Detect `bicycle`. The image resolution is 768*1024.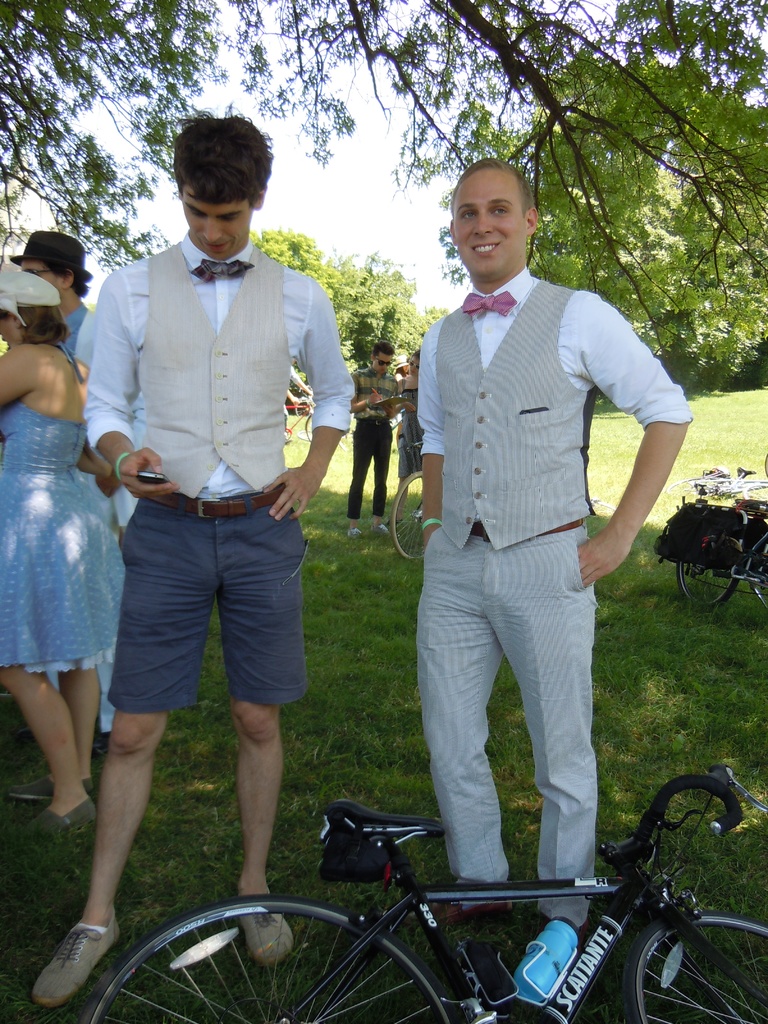
Rect(385, 440, 427, 564).
